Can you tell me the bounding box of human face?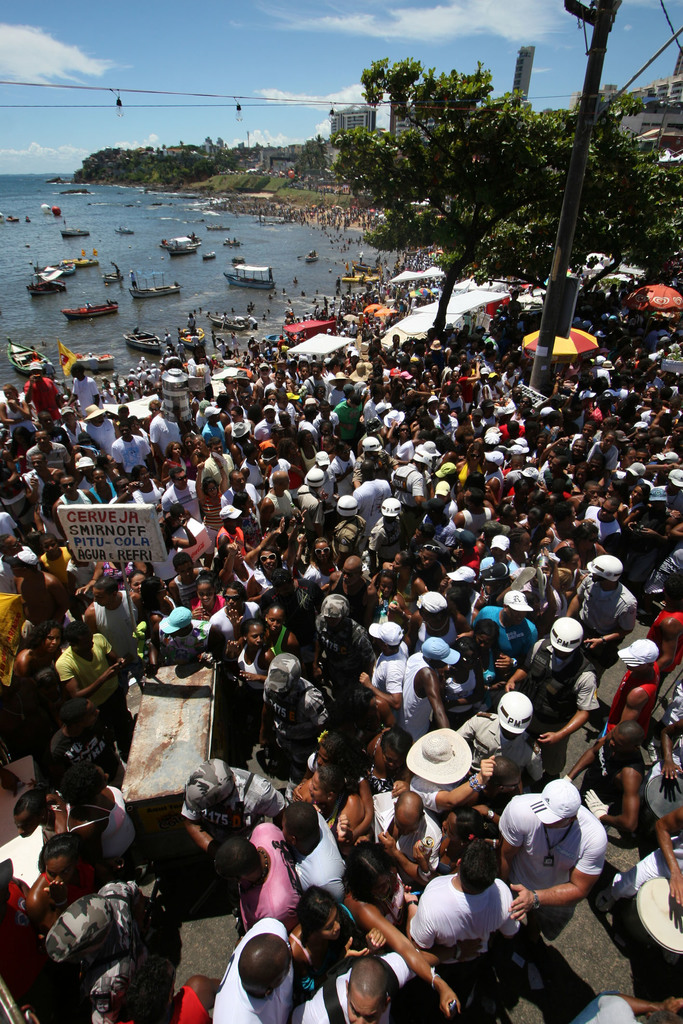
rect(42, 625, 62, 652).
